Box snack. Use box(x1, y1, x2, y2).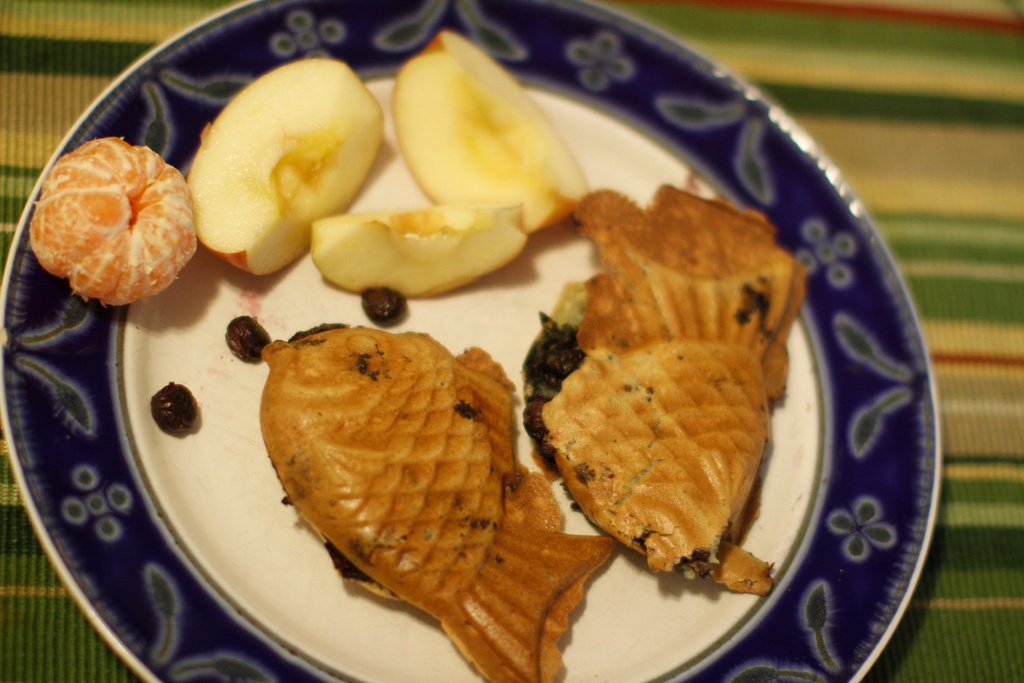
box(257, 323, 634, 680).
